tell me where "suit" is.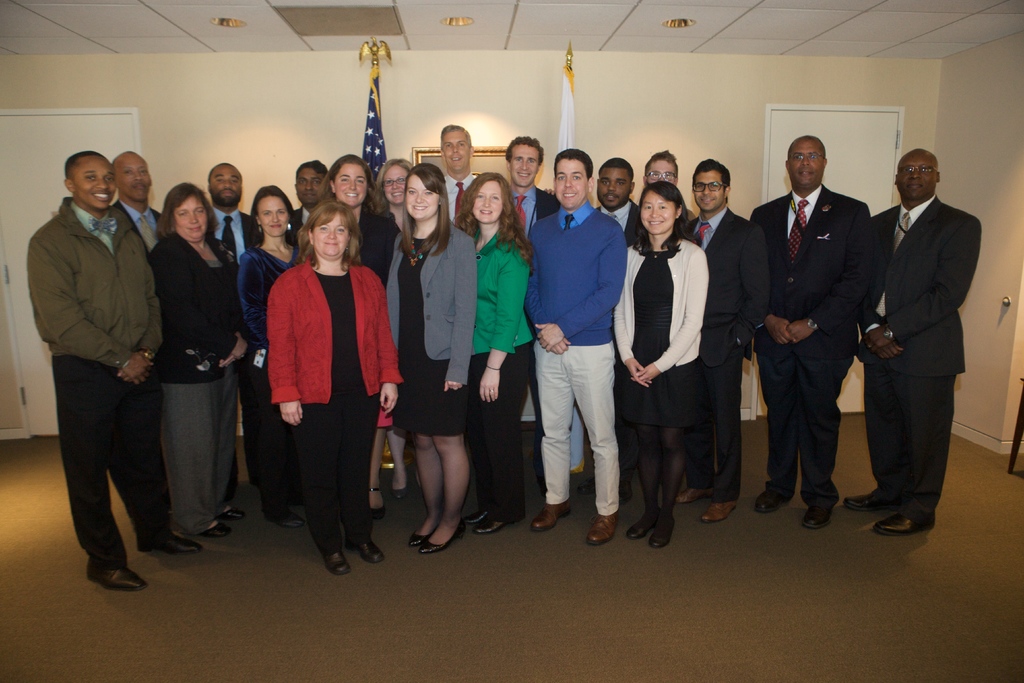
"suit" is at rect(748, 188, 873, 507).
